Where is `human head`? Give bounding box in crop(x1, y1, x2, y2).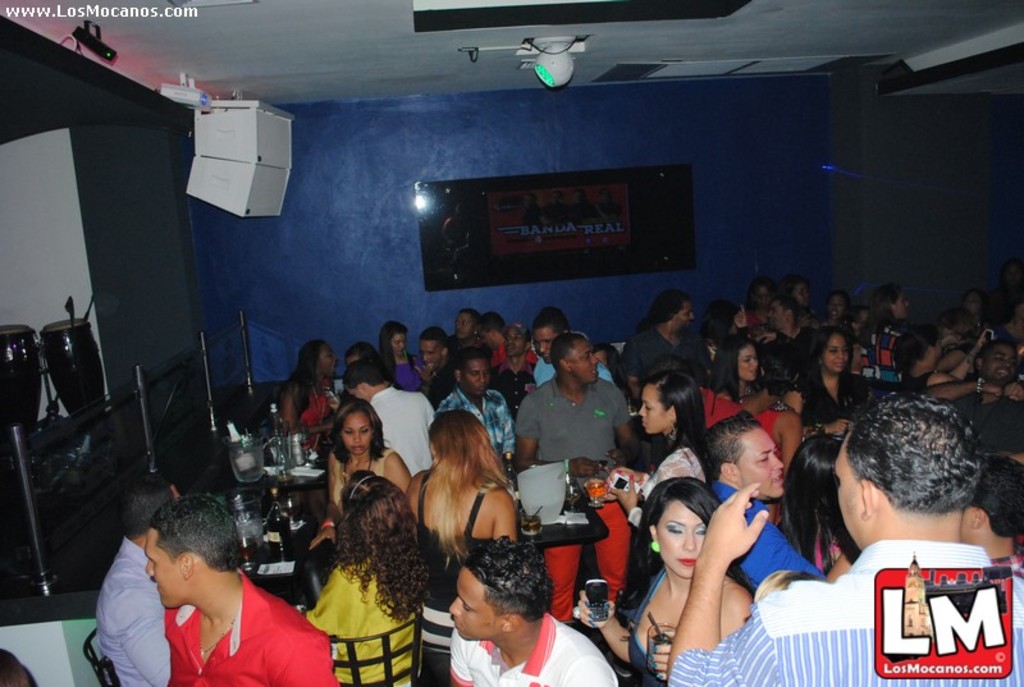
crop(120, 481, 177, 544).
